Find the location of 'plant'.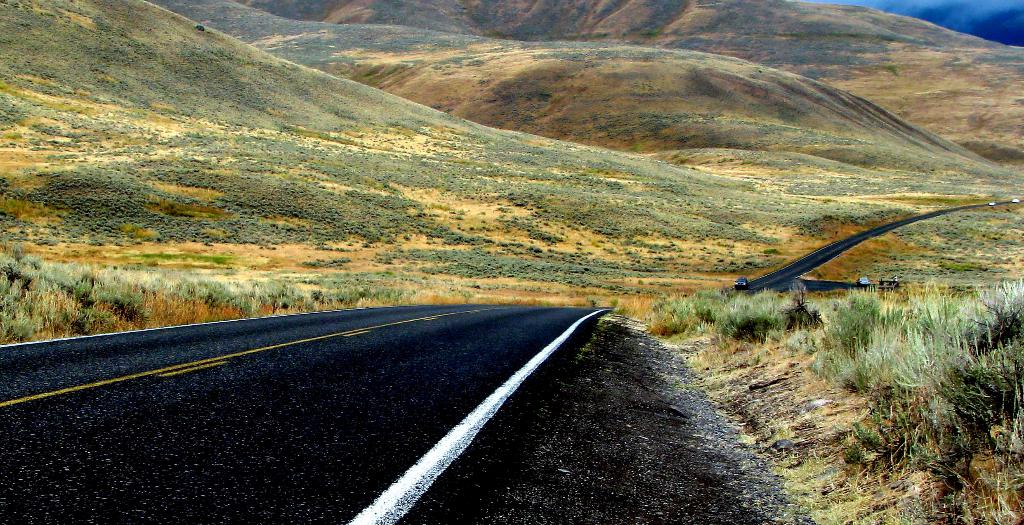
Location: 0:0:1023:351.
